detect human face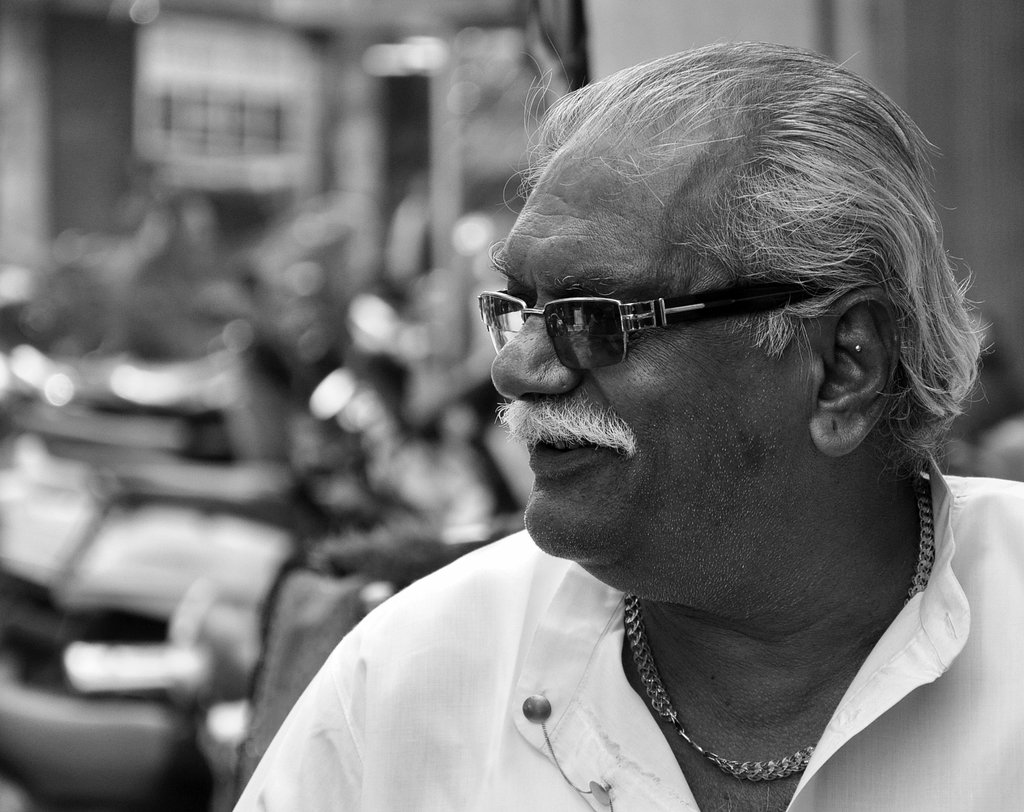
490, 123, 806, 560
